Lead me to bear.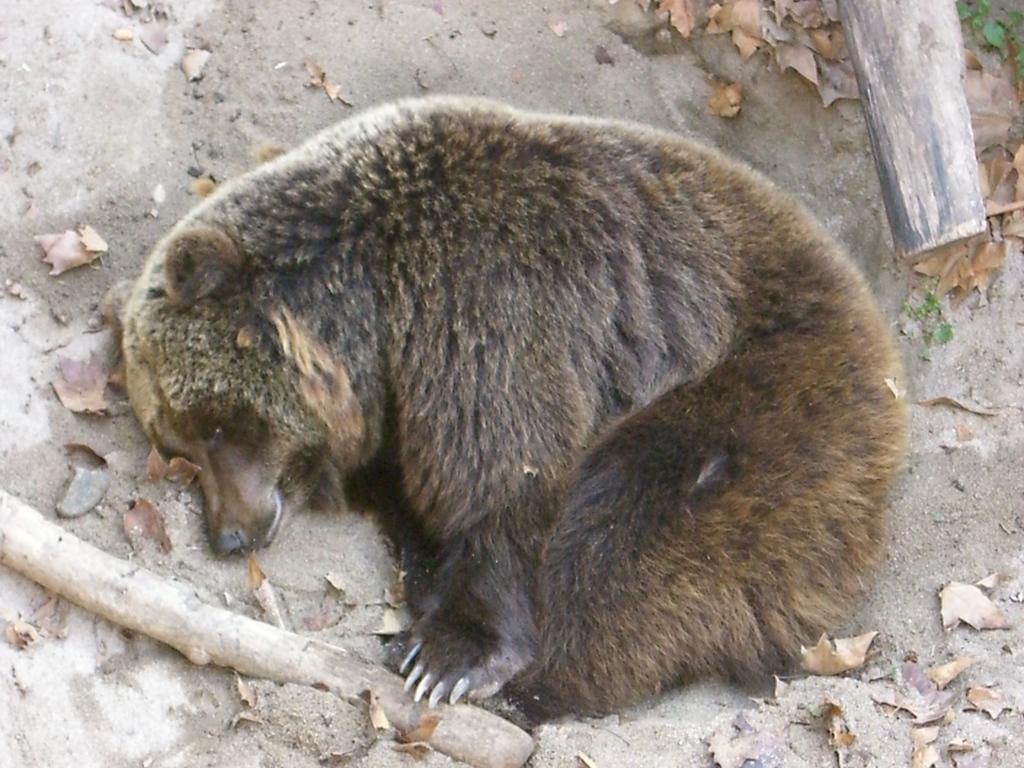
Lead to [117,90,908,708].
